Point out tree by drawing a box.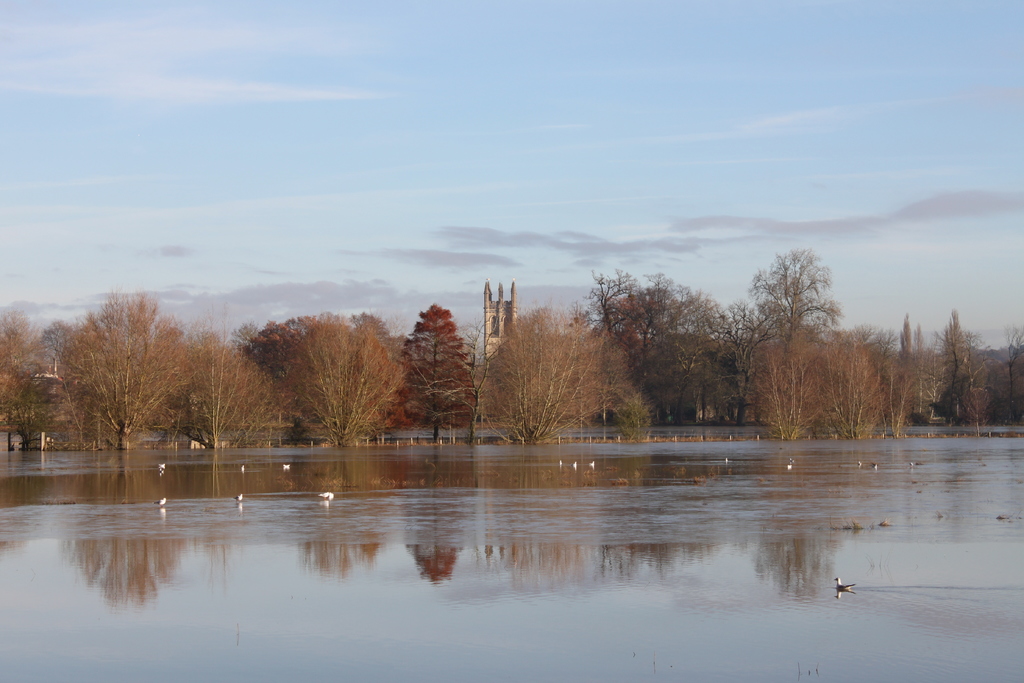
pyautogui.locateOnScreen(271, 310, 399, 441).
